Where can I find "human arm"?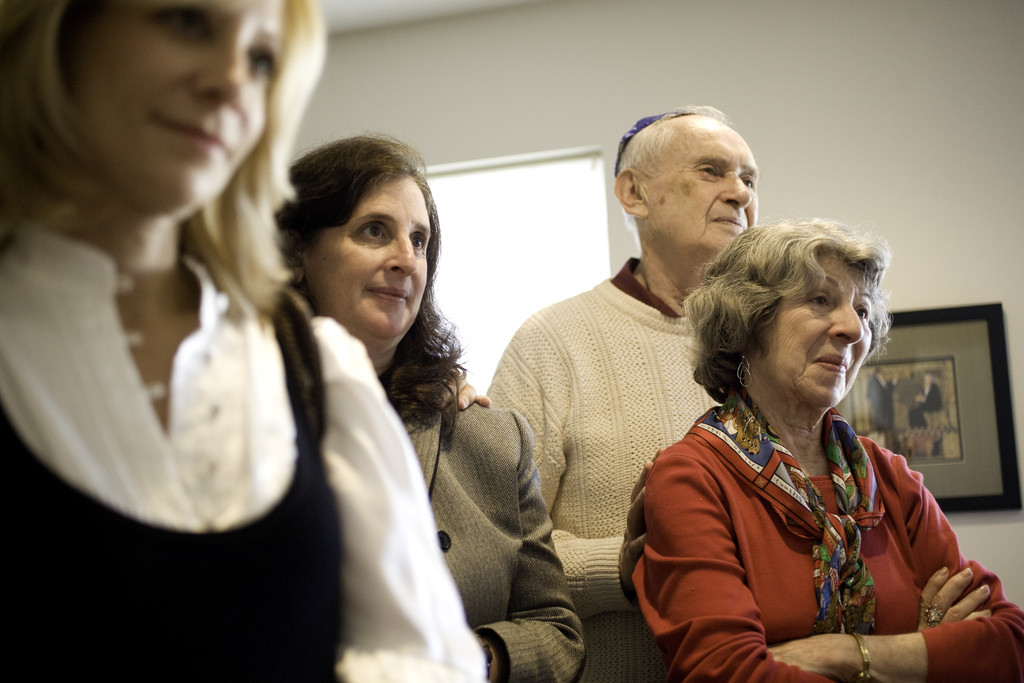
You can find it at bbox(469, 448, 585, 682).
